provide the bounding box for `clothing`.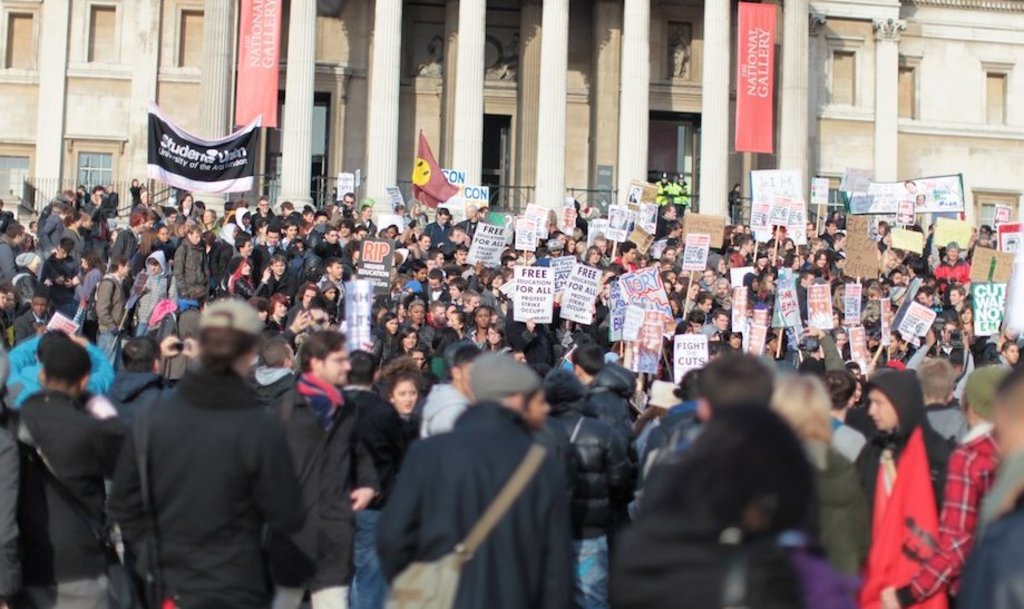
bbox(574, 538, 612, 608).
